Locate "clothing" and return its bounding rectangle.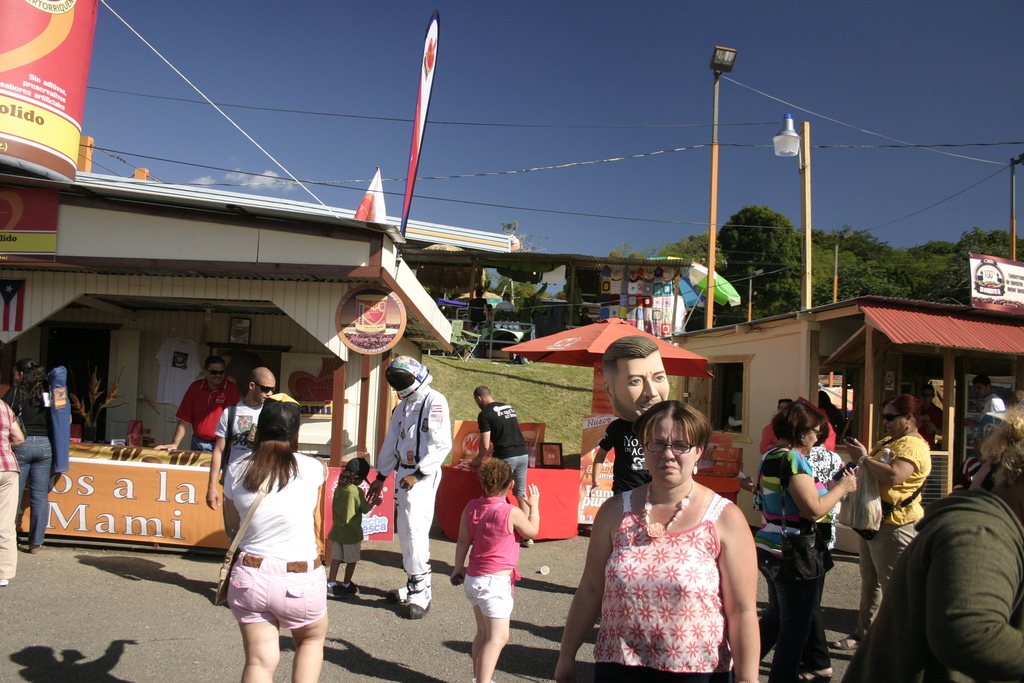
{"x1": 216, "y1": 427, "x2": 332, "y2": 663}.
